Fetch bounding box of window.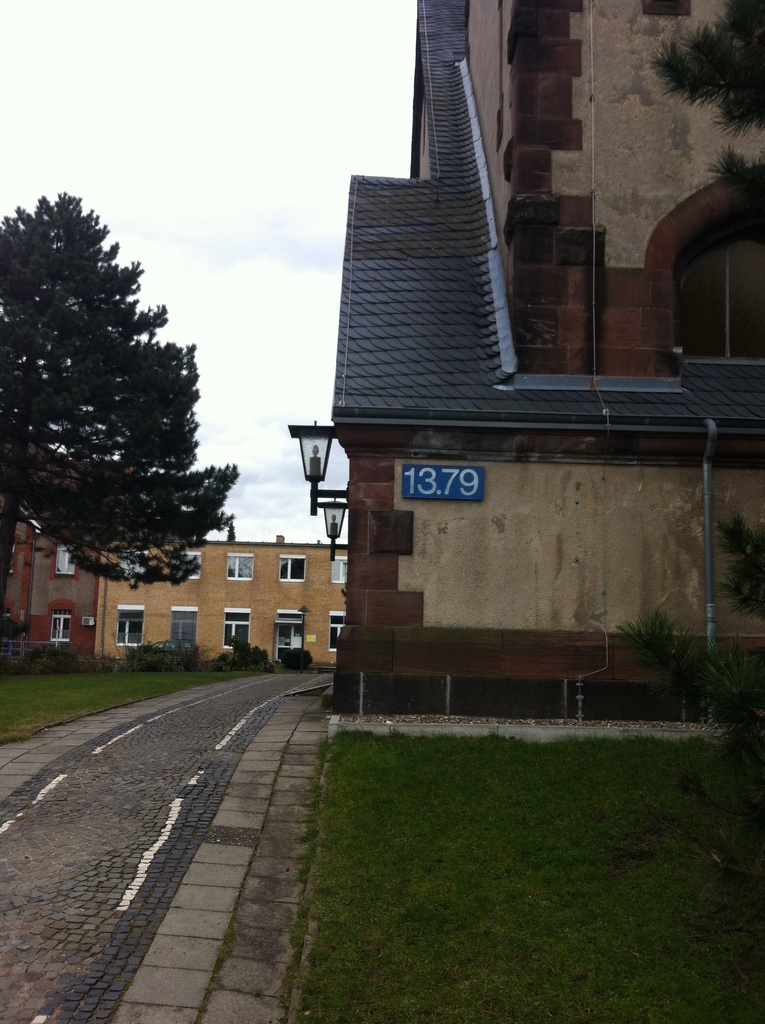
Bbox: x1=224 y1=607 x2=249 y2=644.
